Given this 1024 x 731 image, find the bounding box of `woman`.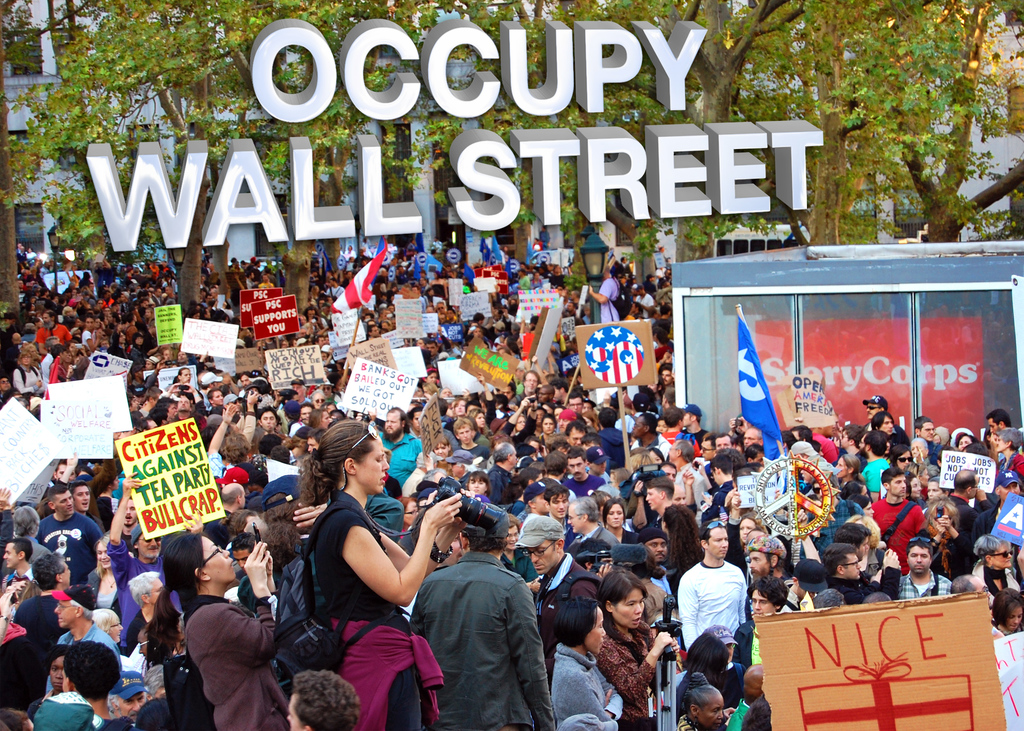
[x1=995, y1=428, x2=1023, y2=483].
